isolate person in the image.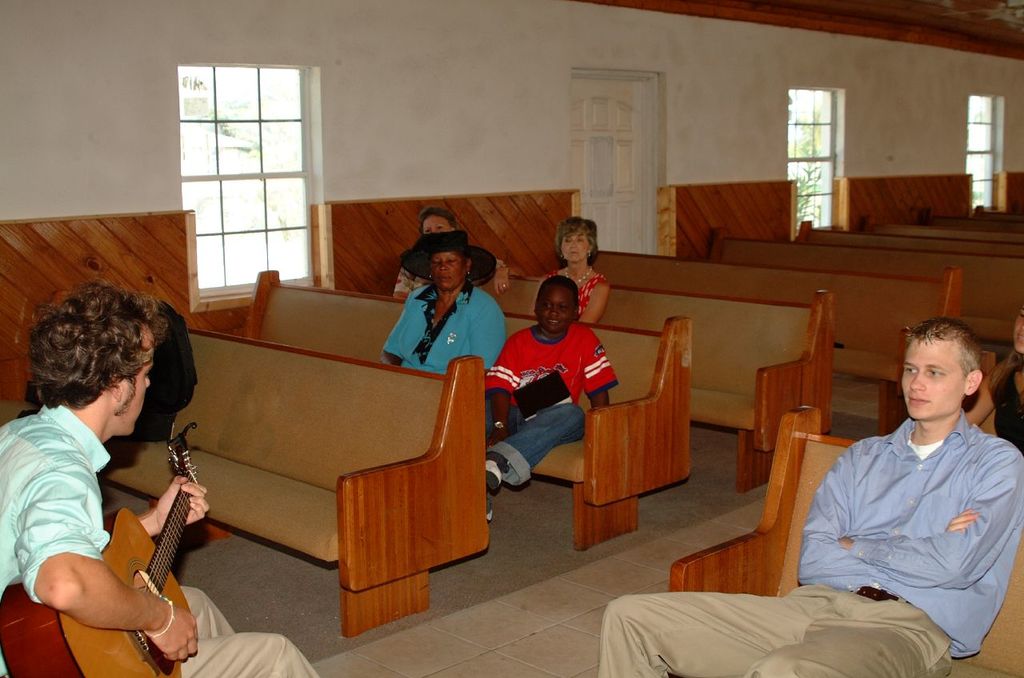
Isolated region: pyautogui.locateOnScreen(526, 217, 609, 341).
